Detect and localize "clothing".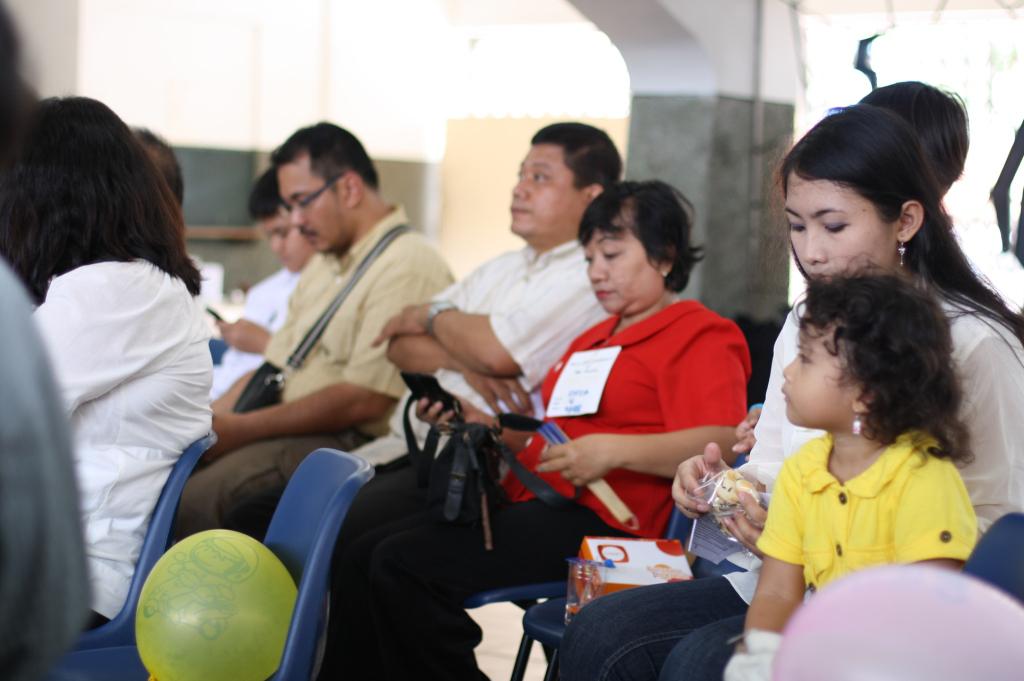
Localized at {"x1": 958, "y1": 514, "x2": 1023, "y2": 599}.
